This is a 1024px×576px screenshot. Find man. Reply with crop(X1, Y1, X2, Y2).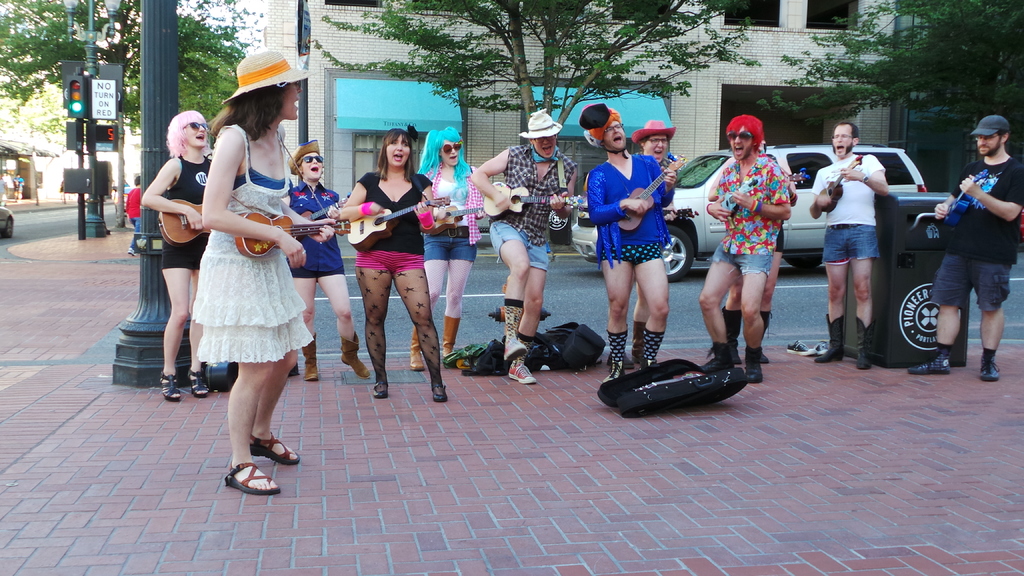
crop(468, 113, 582, 384).
